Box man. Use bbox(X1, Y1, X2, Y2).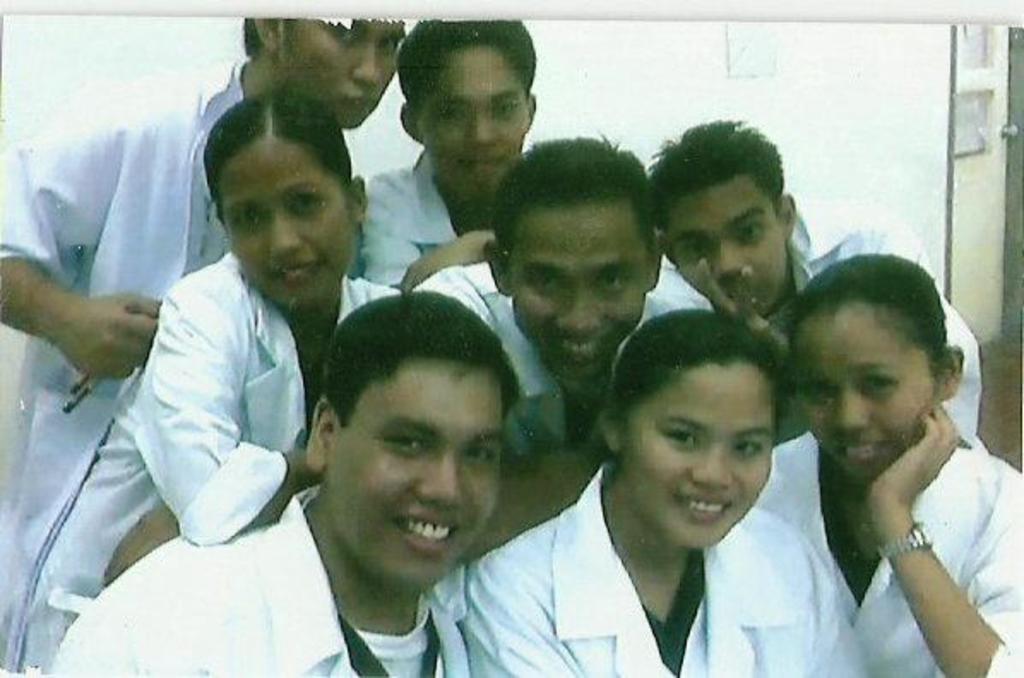
bbox(0, 17, 408, 673).
